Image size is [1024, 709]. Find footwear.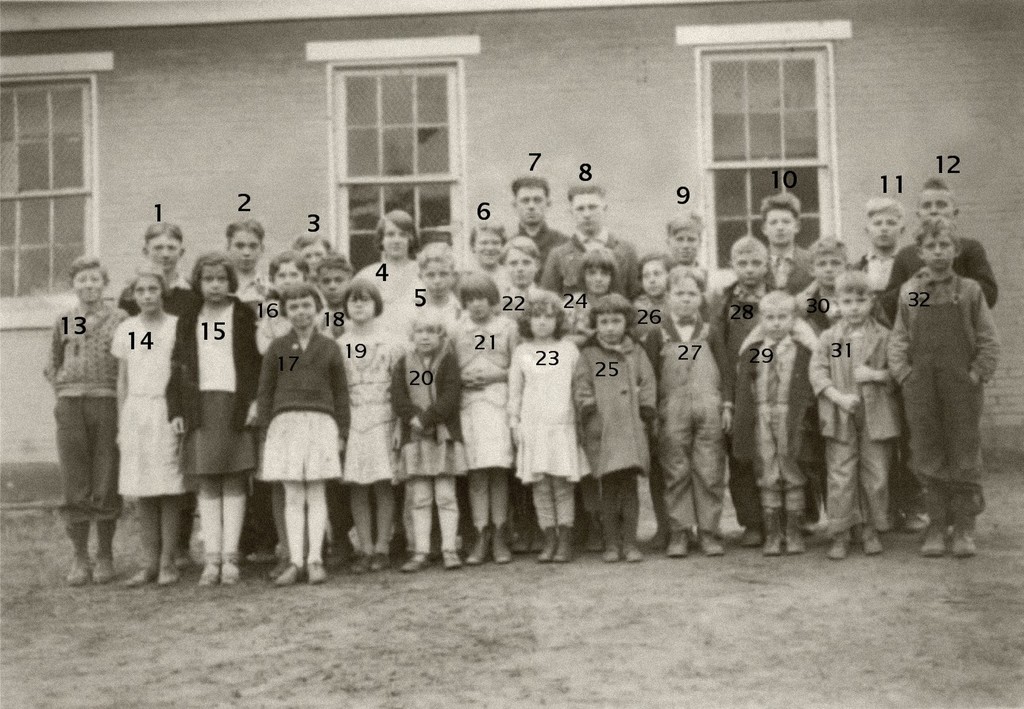
BBox(741, 521, 758, 545).
